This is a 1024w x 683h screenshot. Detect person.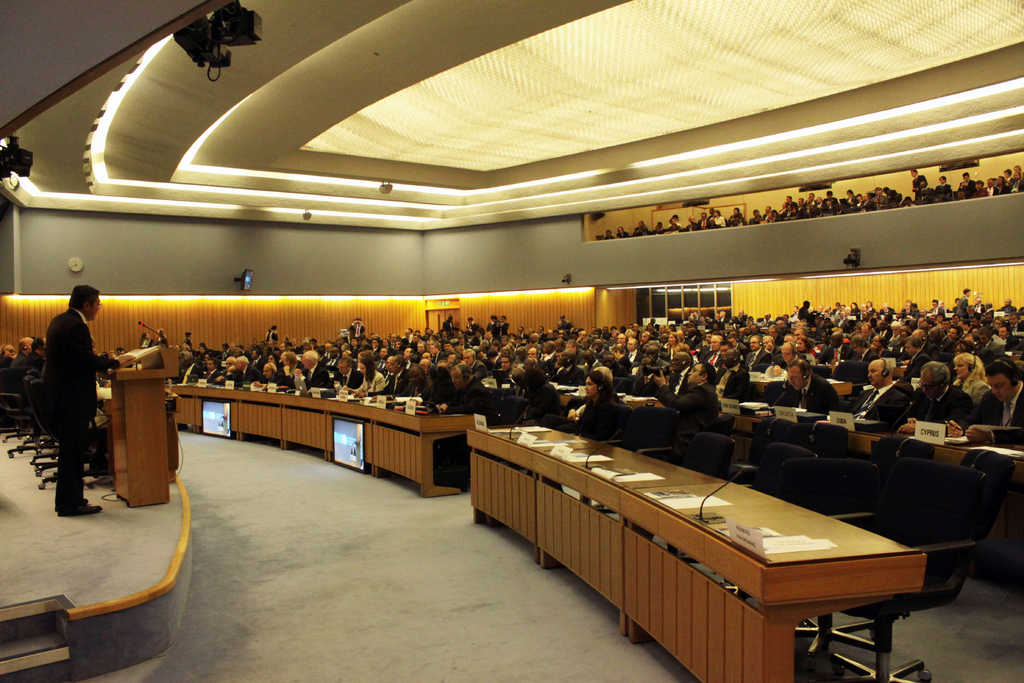
398,366,427,395.
